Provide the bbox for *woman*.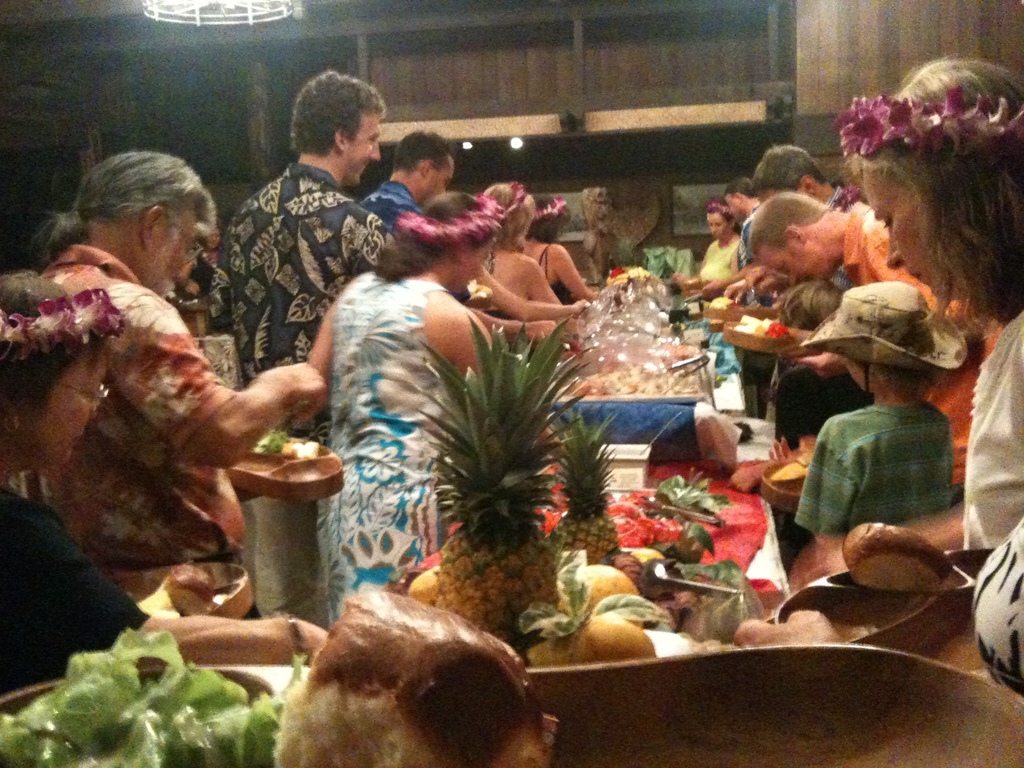
(left=689, top=200, right=744, bottom=288).
